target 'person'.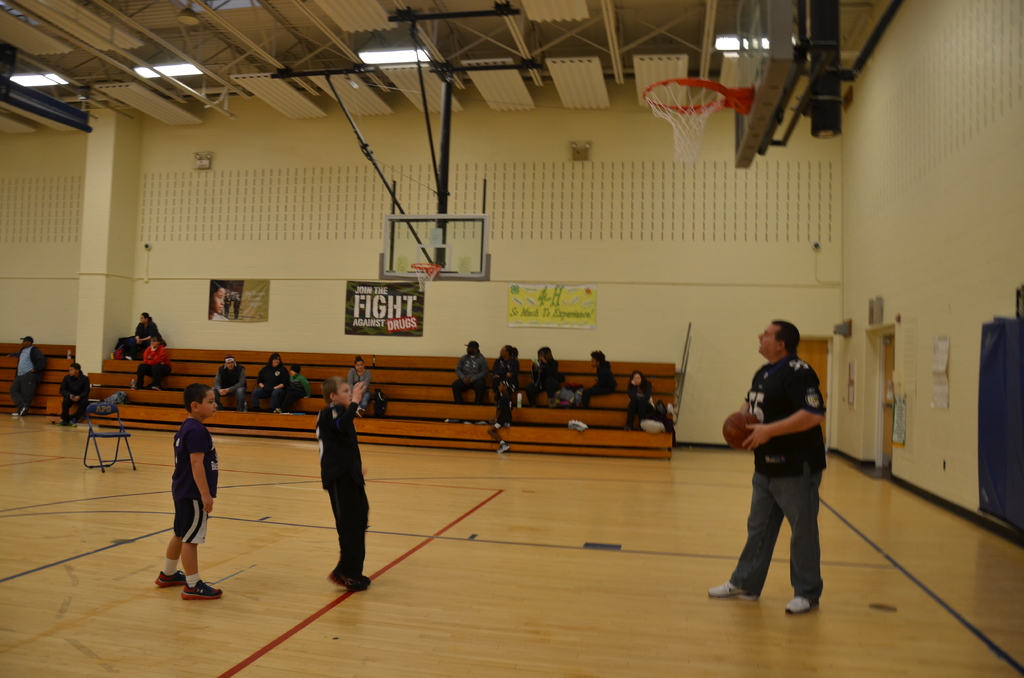
Target region: bbox(245, 356, 289, 414).
